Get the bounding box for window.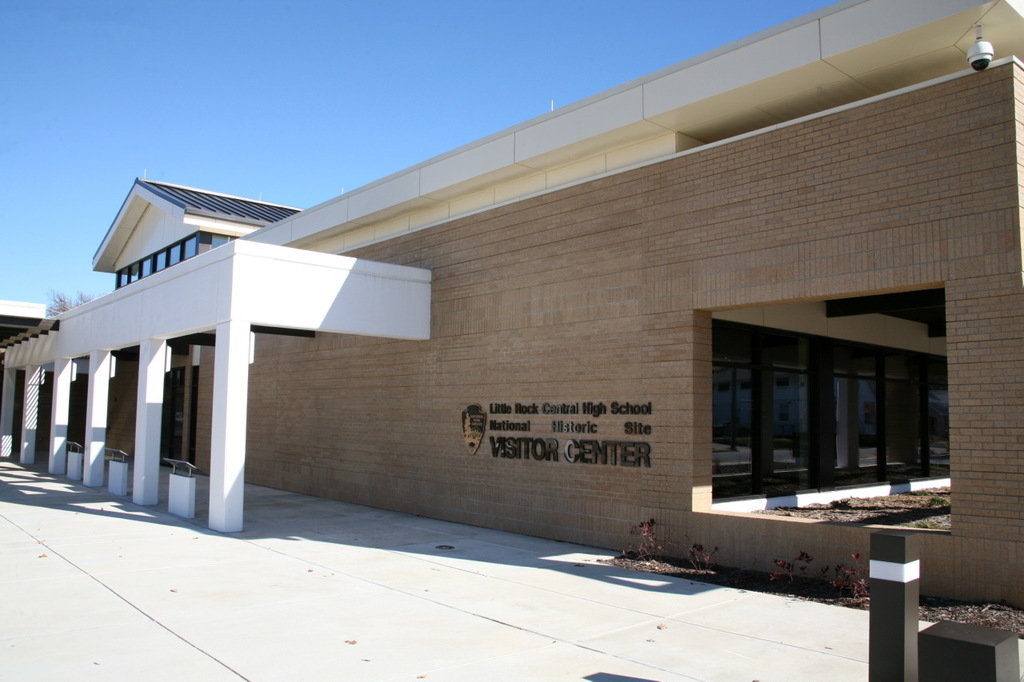
locate(710, 359, 952, 497).
